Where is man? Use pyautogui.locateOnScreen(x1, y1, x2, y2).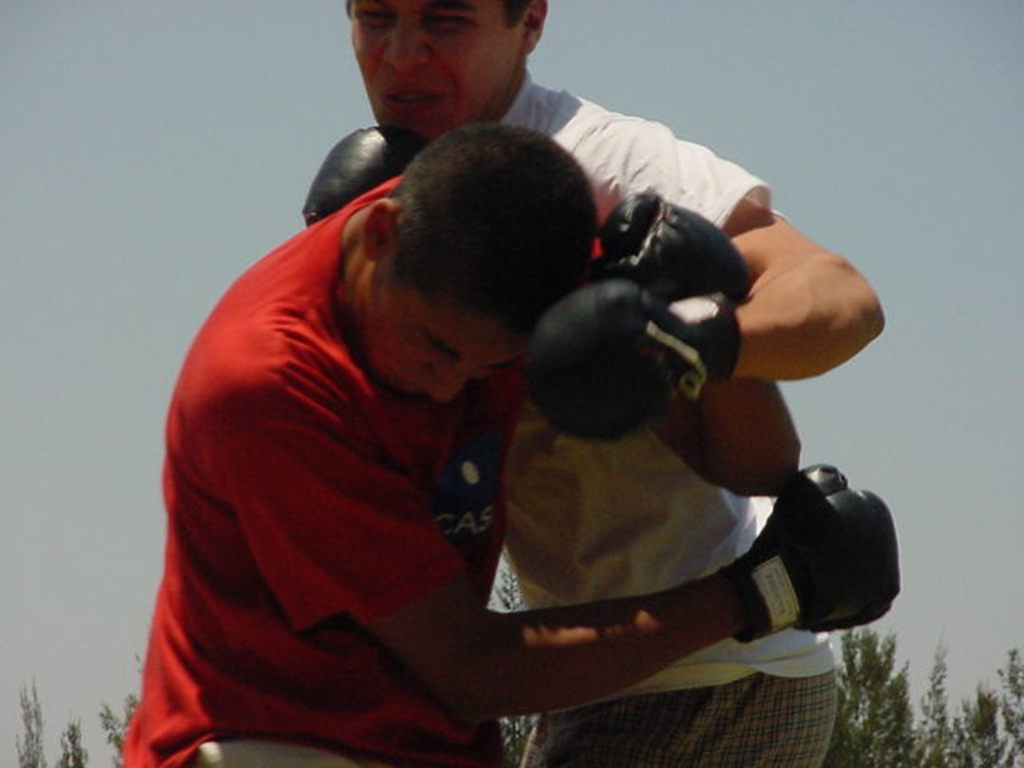
pyautogui.locateOnScreen(296, 0, 891, 766).
